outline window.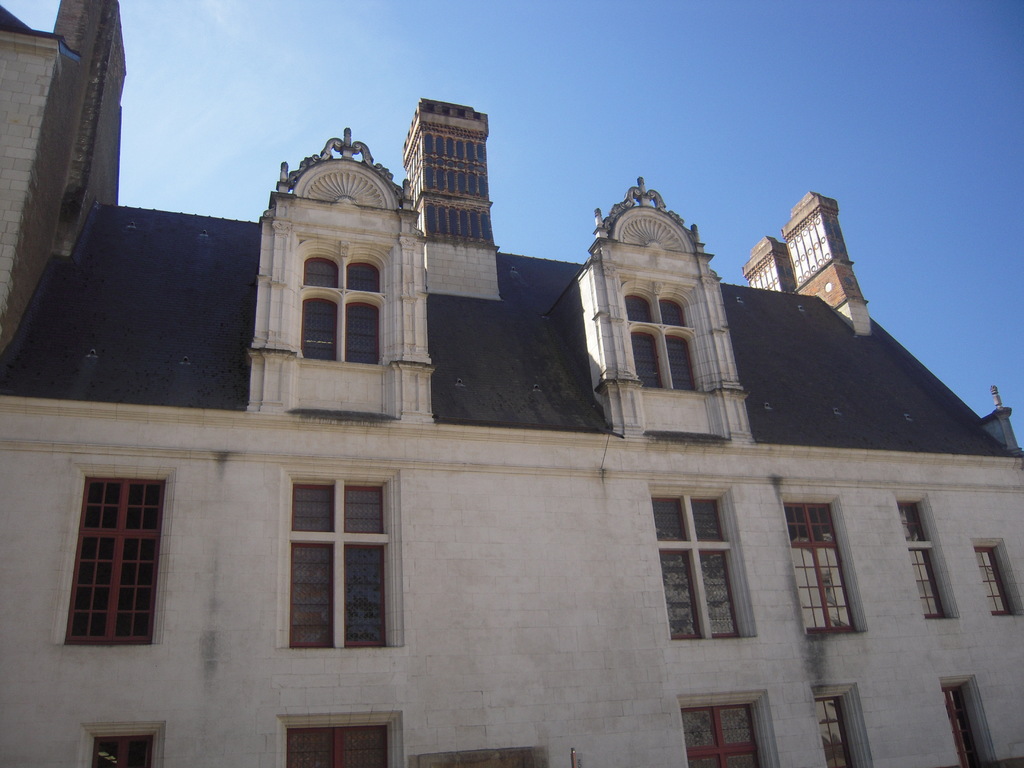
Outline: left=898, top=503, right=943, bottom=614.
